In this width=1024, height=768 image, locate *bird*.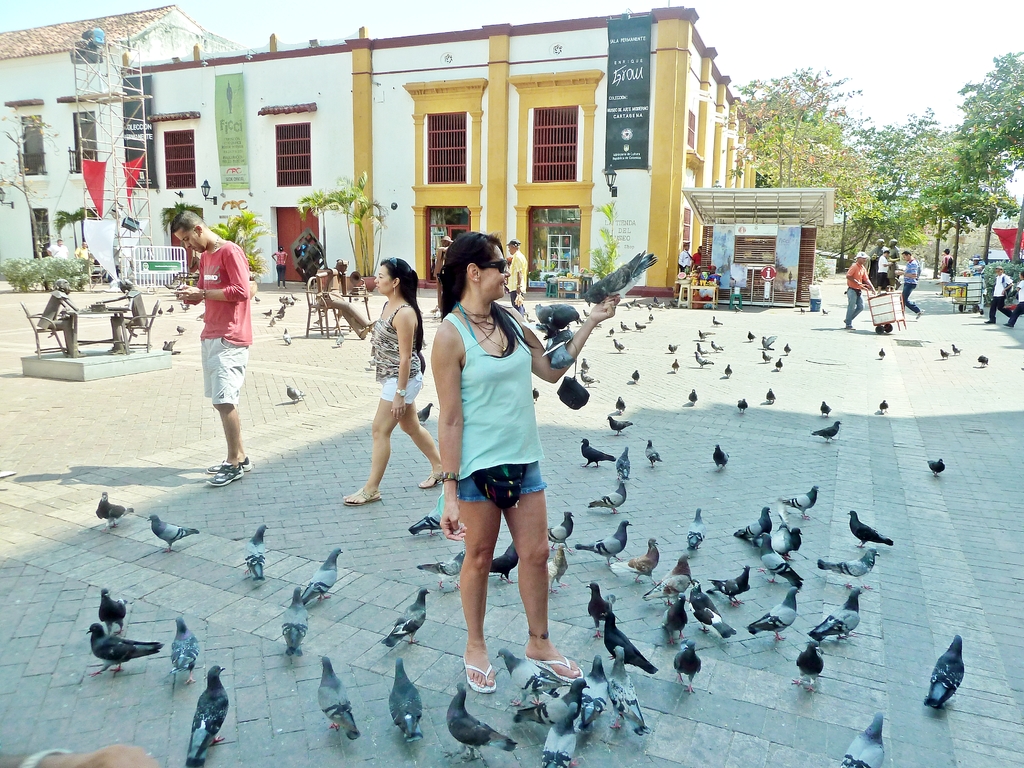
Bounding box: (572,246,662,314).
